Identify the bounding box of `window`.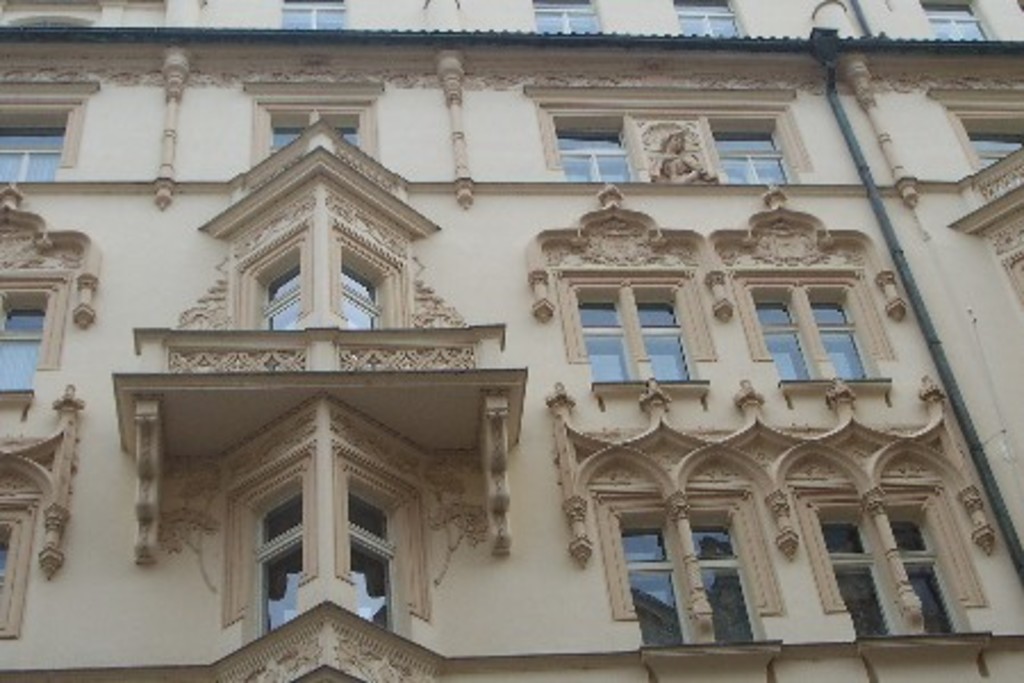
locate(248, 212, 403, 346).
